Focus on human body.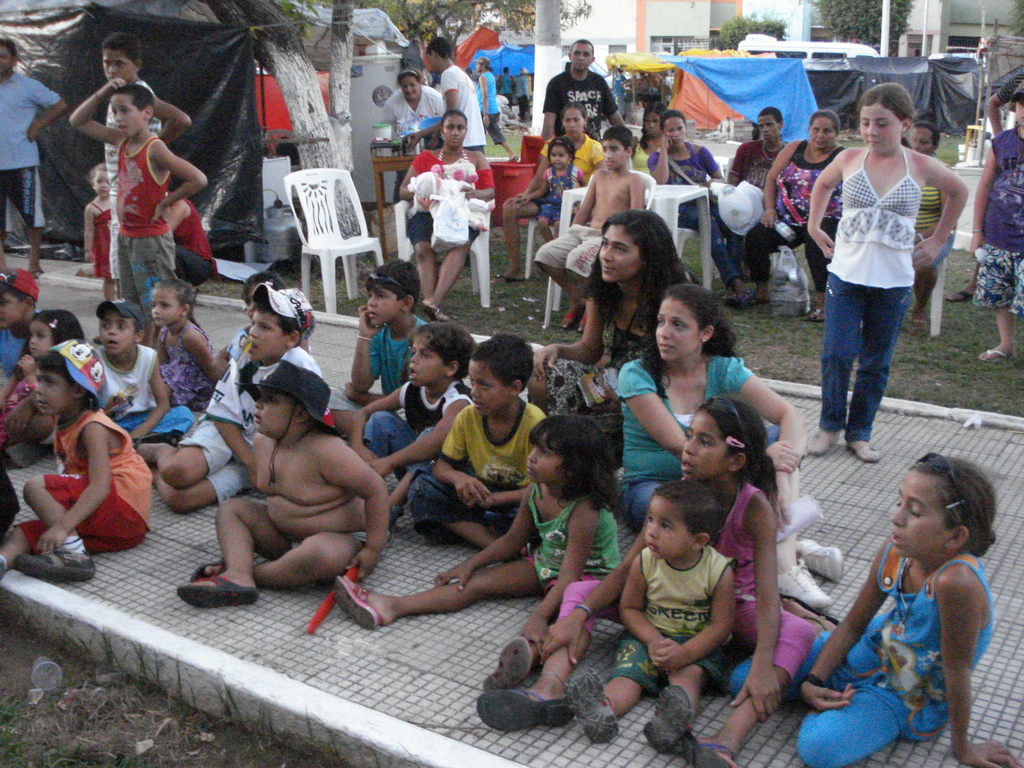
Focused at {"x1": 807, "y1": 84, "x2": 970, "y2": 464}.
